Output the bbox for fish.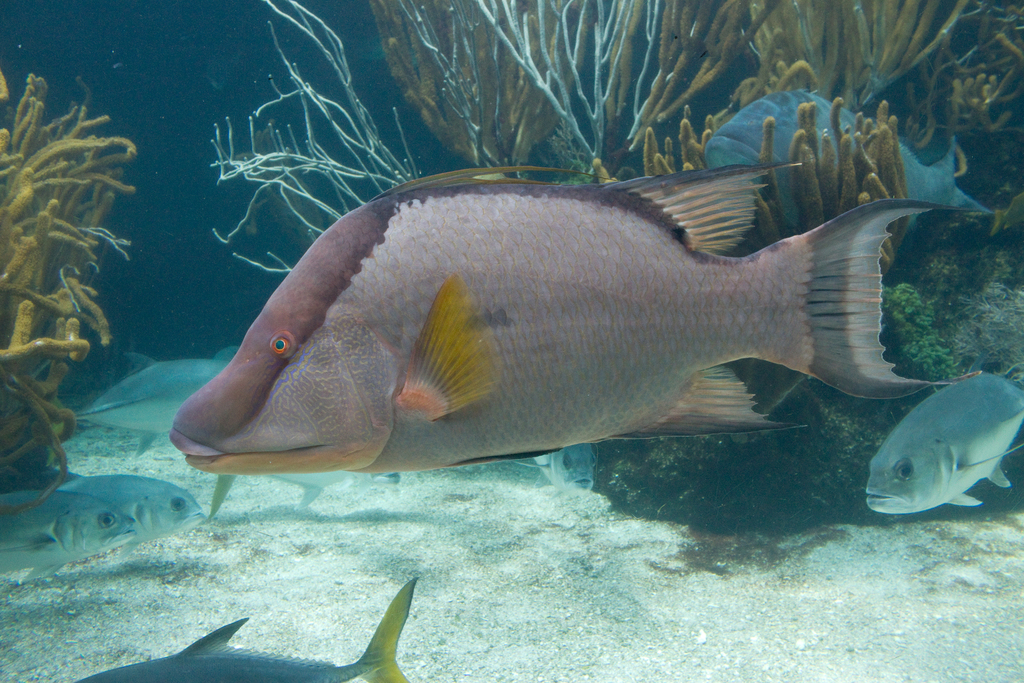
detection(68, 570, 420, 682).
